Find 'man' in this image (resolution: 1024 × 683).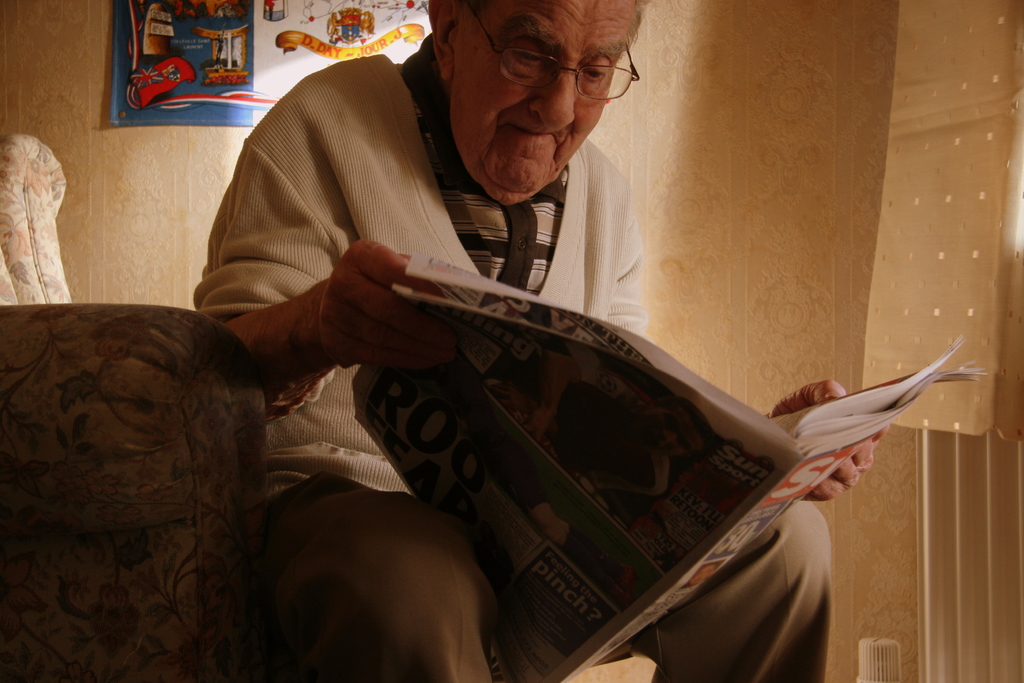
l=113, t=19, r=908, b=649.
